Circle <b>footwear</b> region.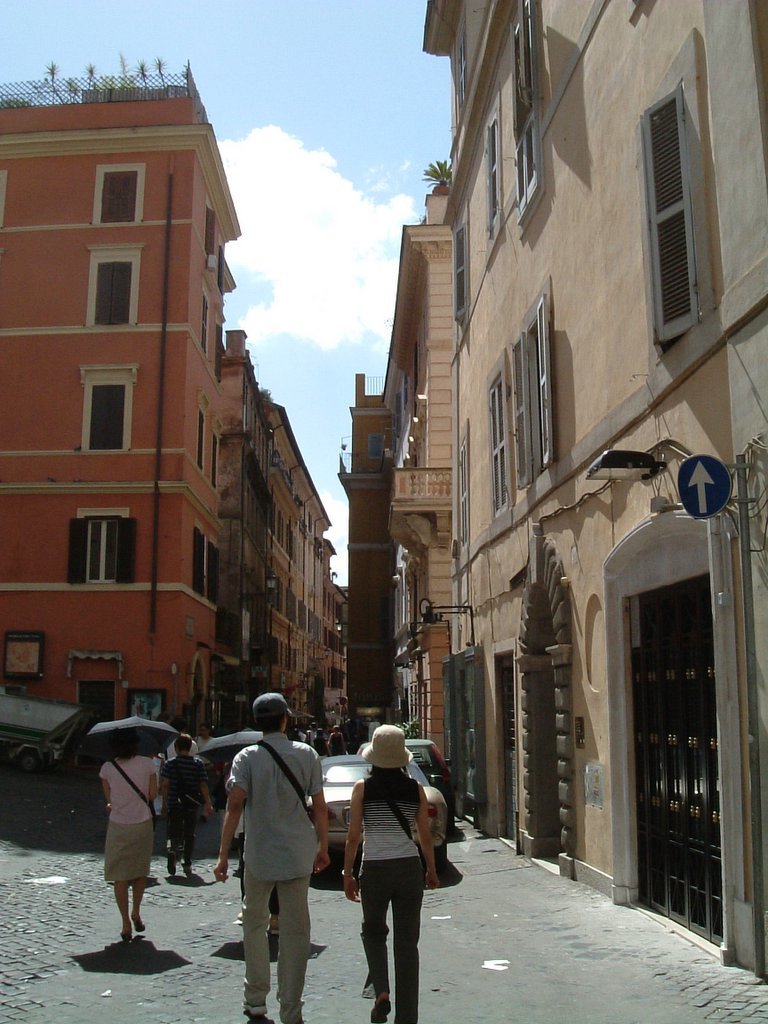
Region: 270/933/284/940.
